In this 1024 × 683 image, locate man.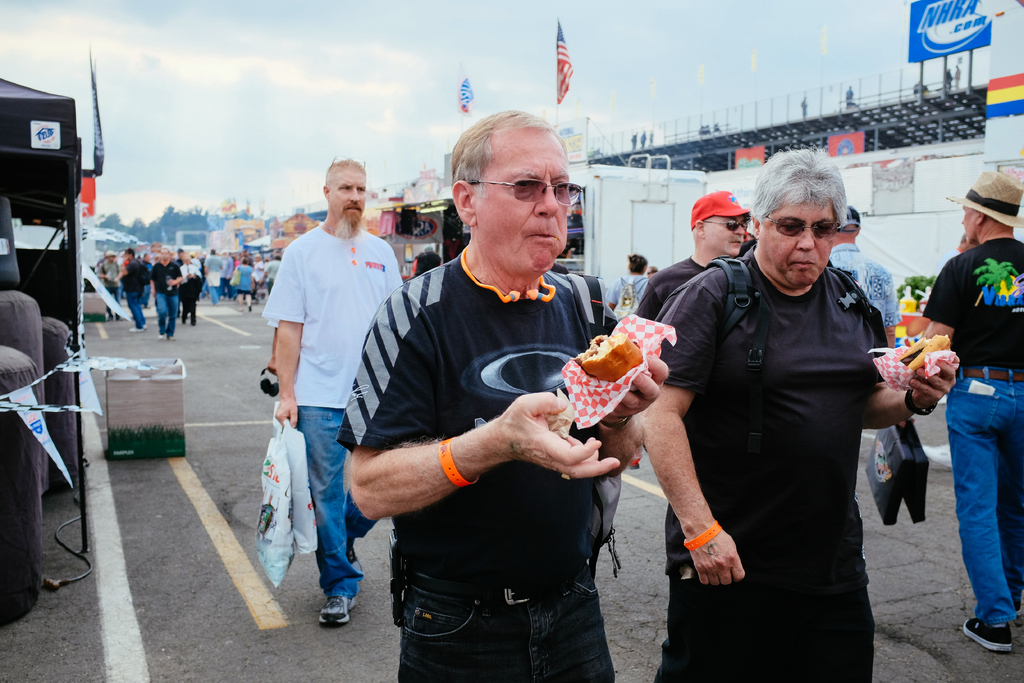
Bounding box: select_region(253, 156, 405, 621).
